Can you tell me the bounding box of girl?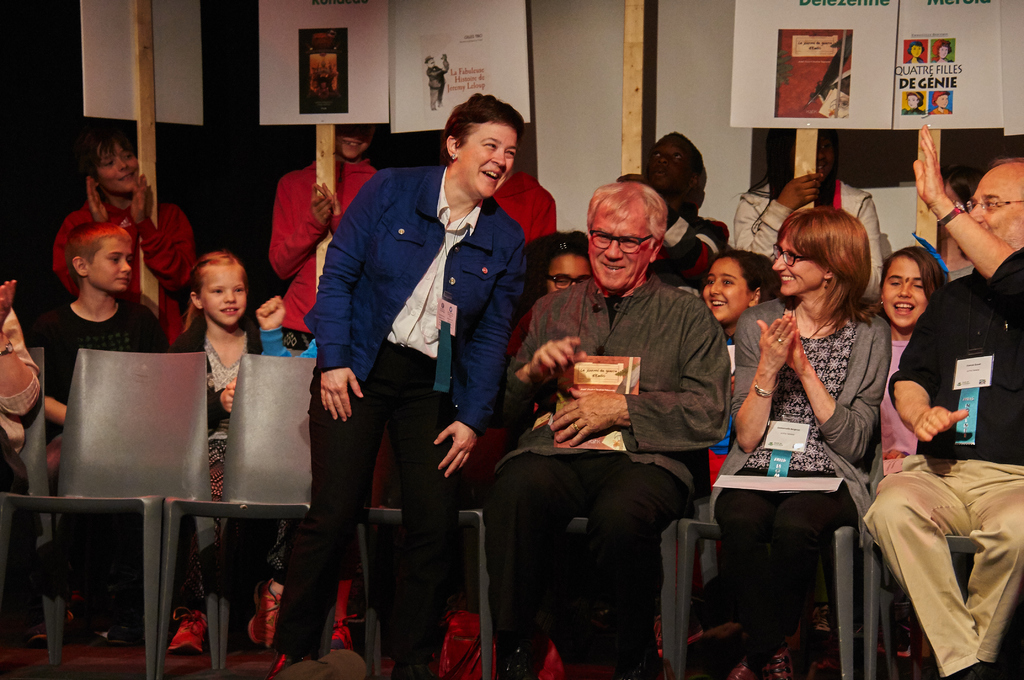
bbox=[694, 249, 776, 476].
